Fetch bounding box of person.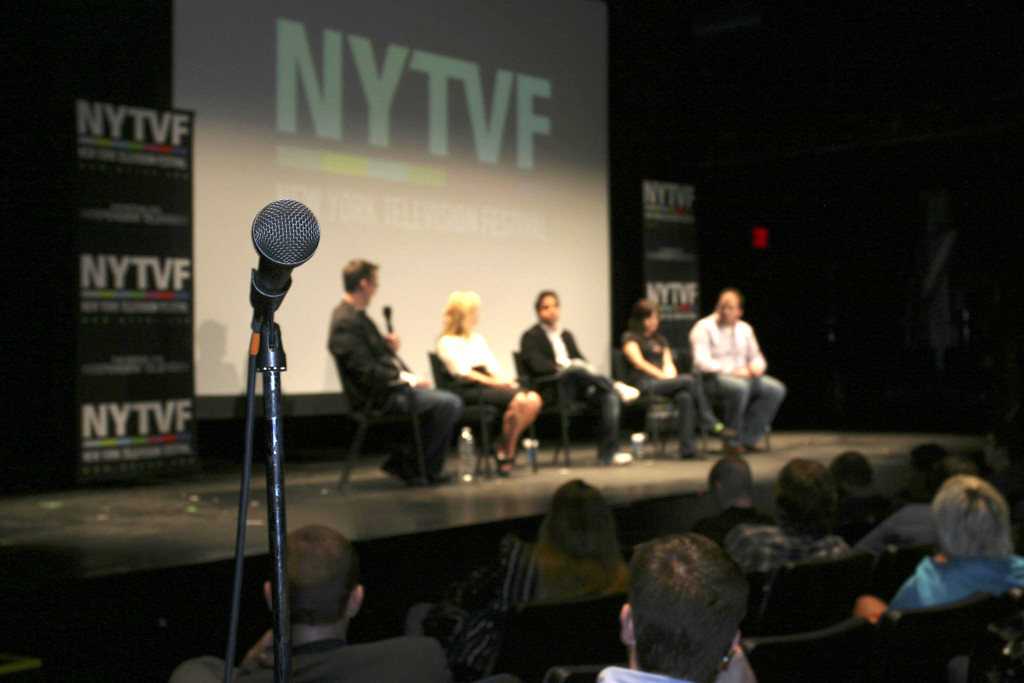
Bbox: Rect(588, 527, 754, 682).
